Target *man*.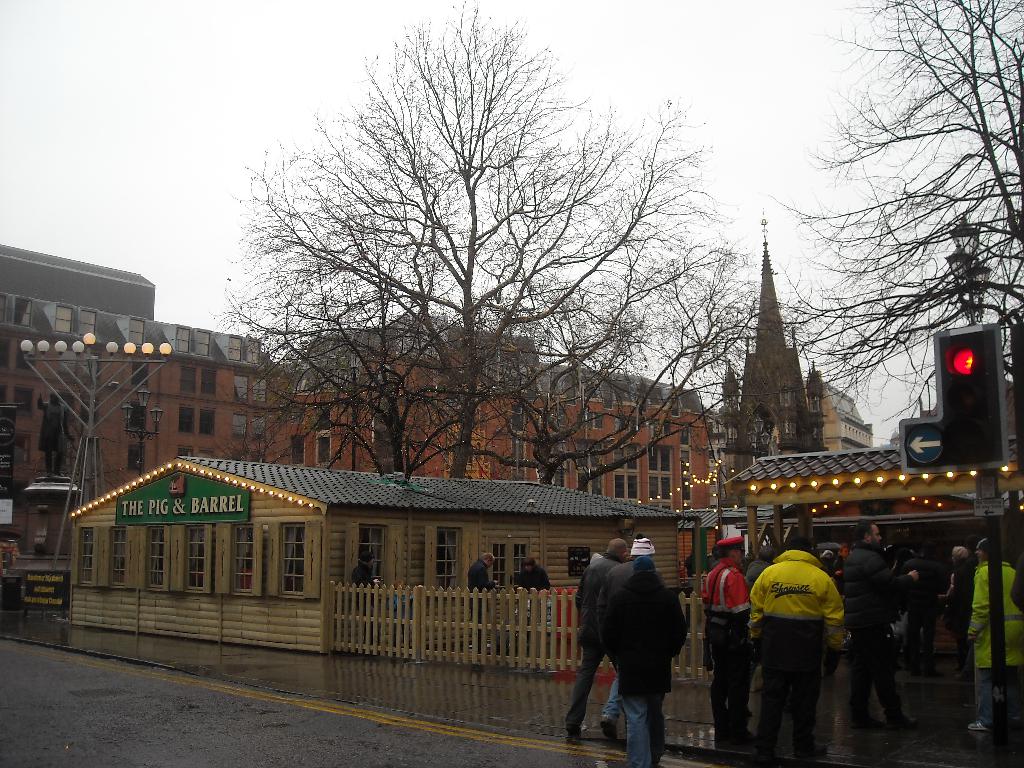
Target region: [346, 548, 378, 591].
